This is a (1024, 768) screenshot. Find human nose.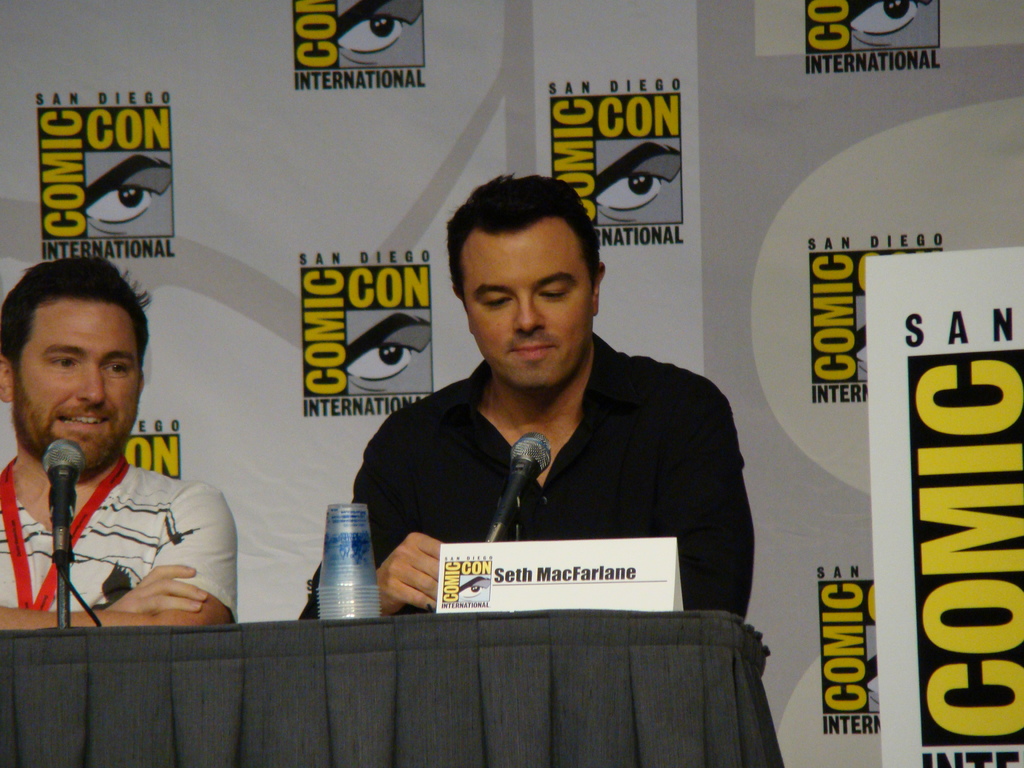
Bounding box: box=[77, 364, 108, 406].
